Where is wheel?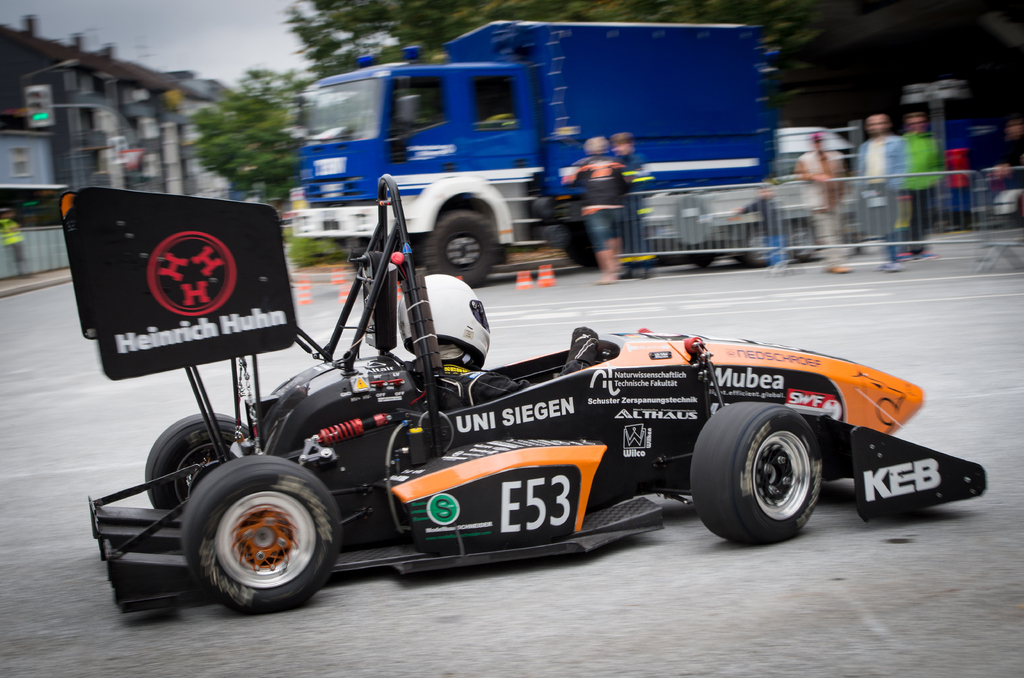
rect(694, 402, 820, 545).
